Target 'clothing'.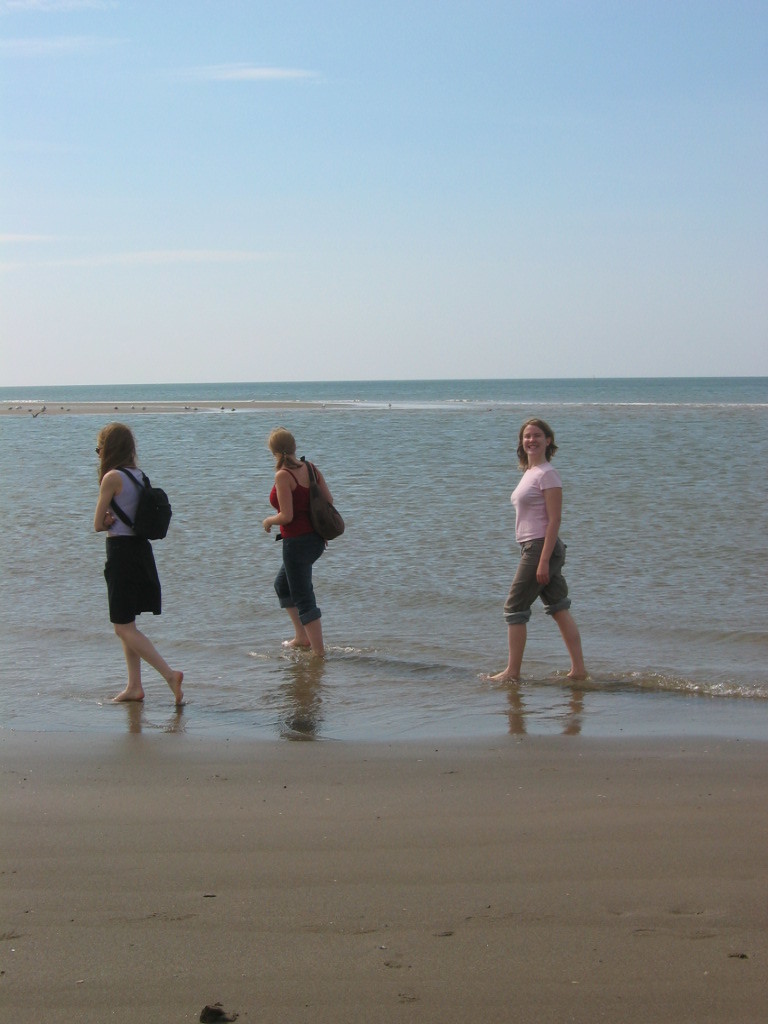
Target region: box(505, 459, 578, 622).
